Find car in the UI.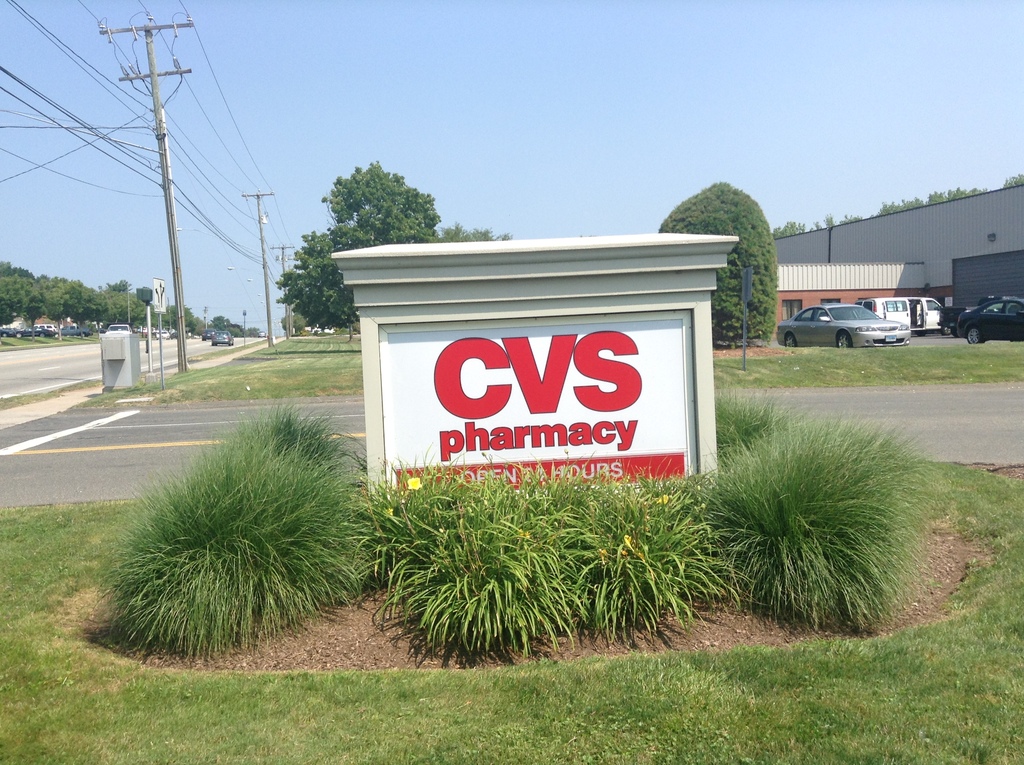
UI element at (211,329,234,345).
